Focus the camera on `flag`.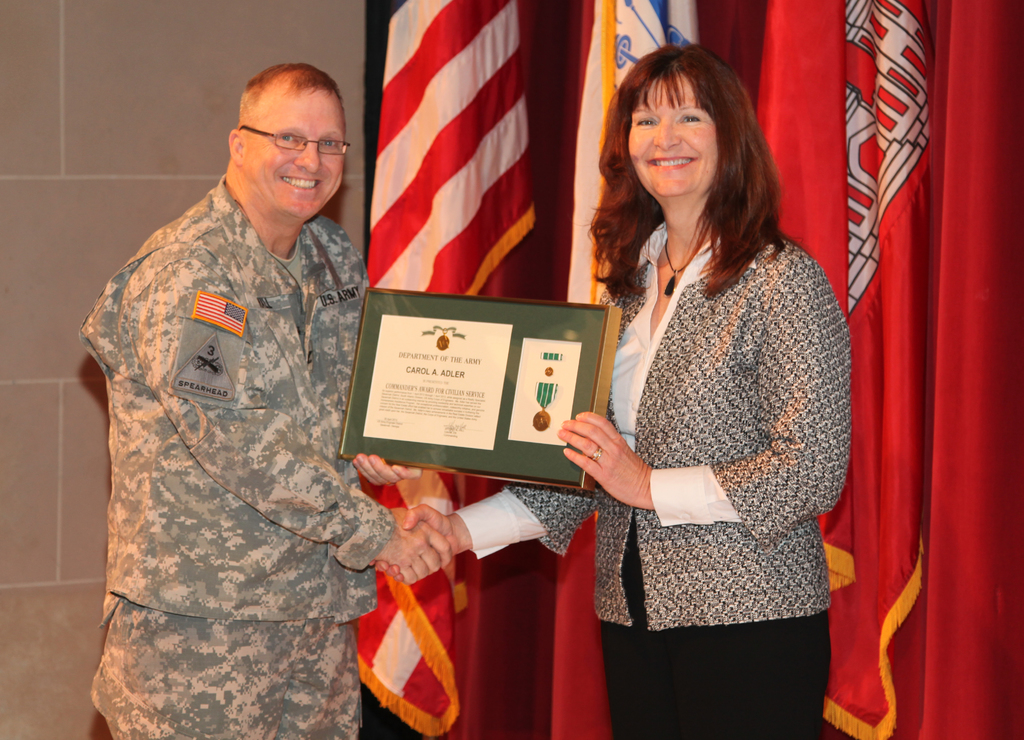
Focus region: <bbox>353, 0, 541, 732</bbox>.
